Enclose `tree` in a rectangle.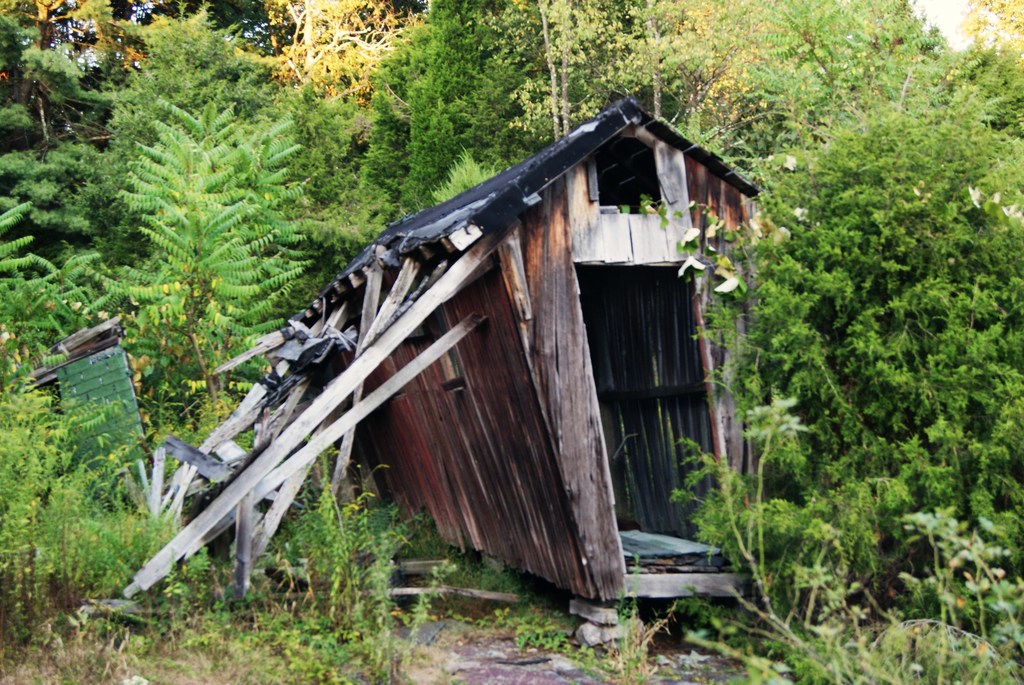
(88, 94, 313, 404).
